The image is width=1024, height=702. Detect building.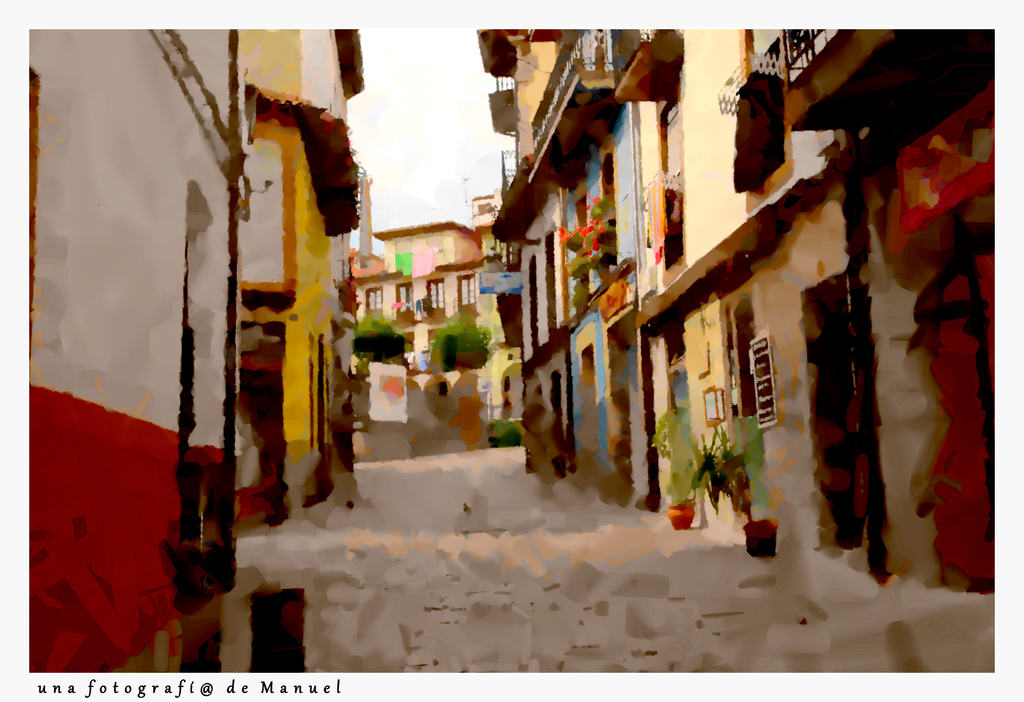
Detection: 31 27 253 673.
